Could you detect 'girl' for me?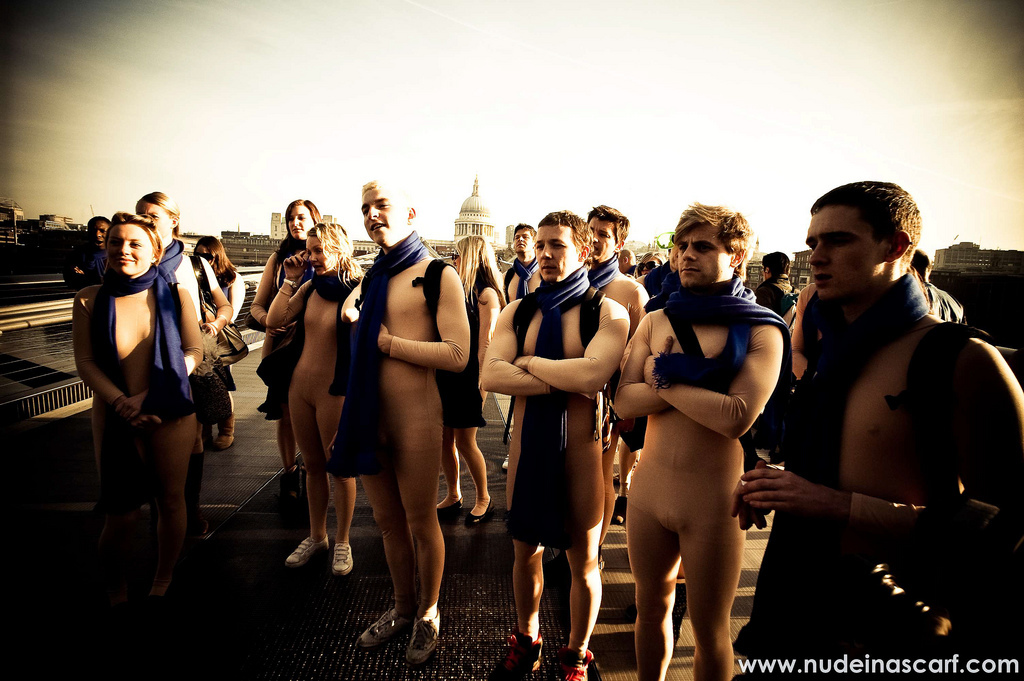
Detection result: bbox(67, 212, 206, 601).
